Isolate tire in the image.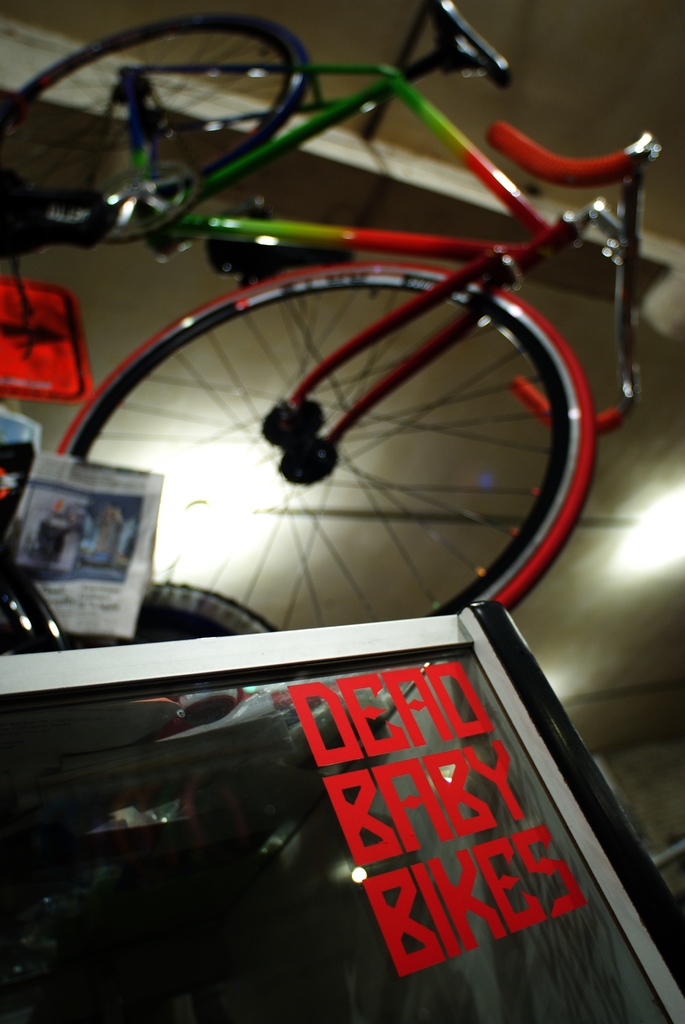
Isolated region: bbox=(113, 586, 286, 655).
